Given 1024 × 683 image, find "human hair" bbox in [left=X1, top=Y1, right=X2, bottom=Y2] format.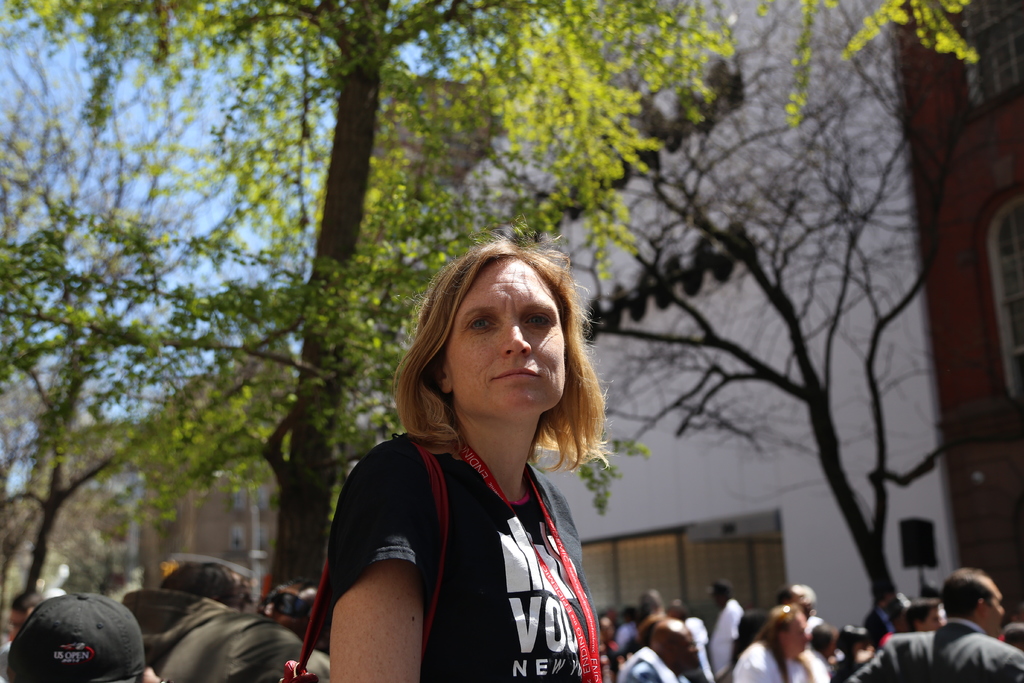
[left=160, top=562, right=262, bottom=610].
